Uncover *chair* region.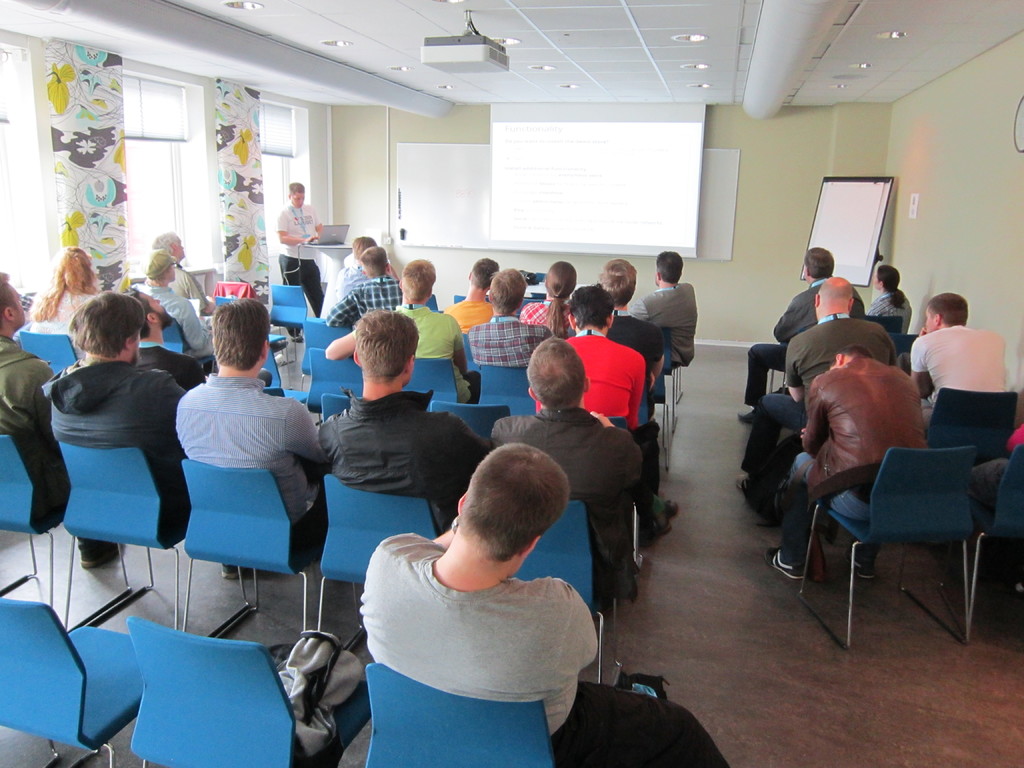
Uncovered: 820:390:999:656.
